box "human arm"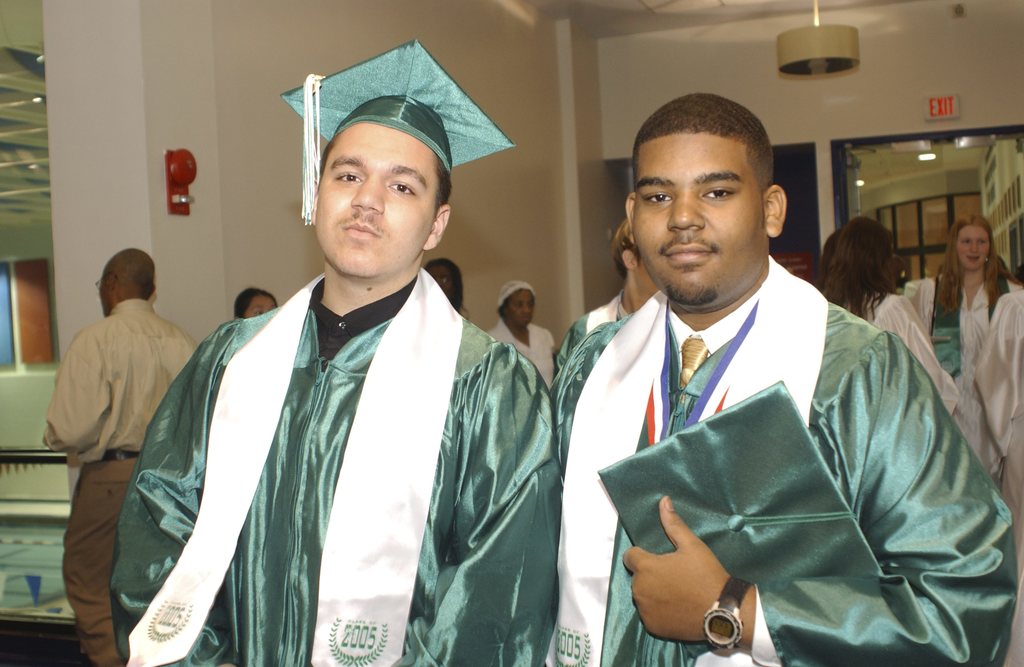
x1=410, y1=349, x2=559, y2=666
